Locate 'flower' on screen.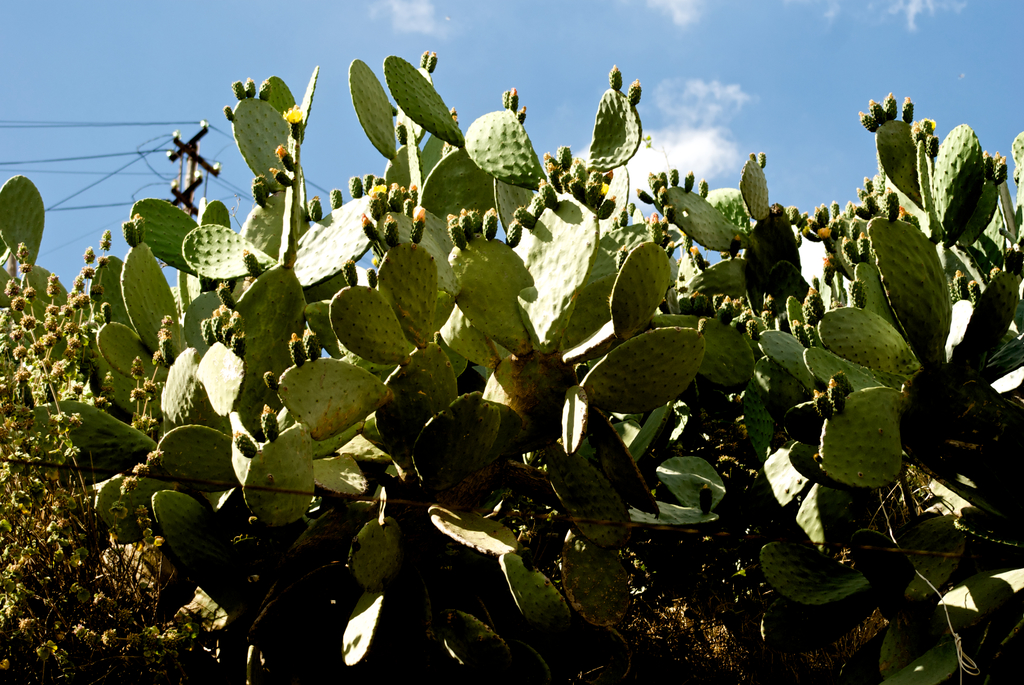
On screen at 278:102:305:125.
